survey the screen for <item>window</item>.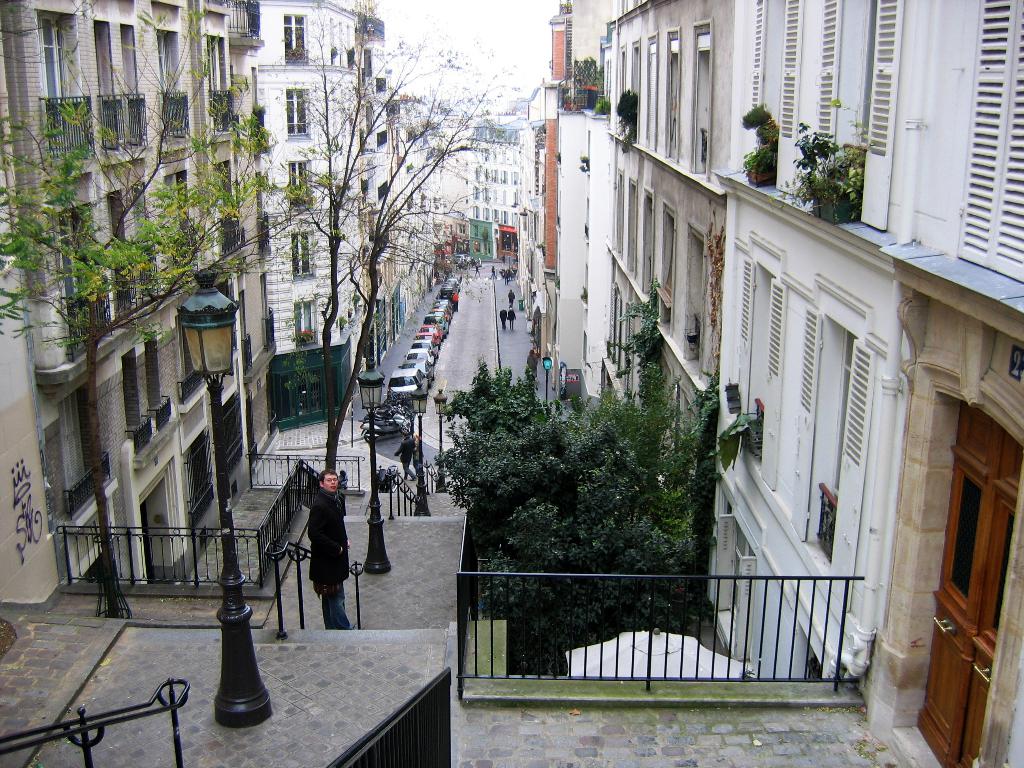
Survey found: bbox=[290, 300, 312, 348].
